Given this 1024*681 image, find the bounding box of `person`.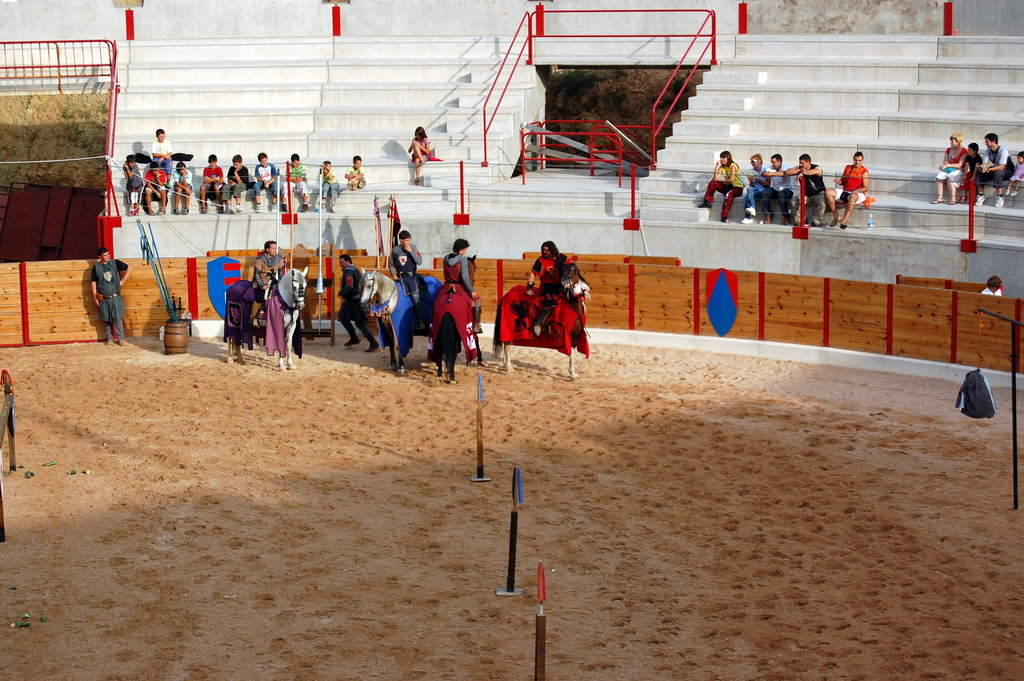
bbox=(252, 151, 282, 219).
